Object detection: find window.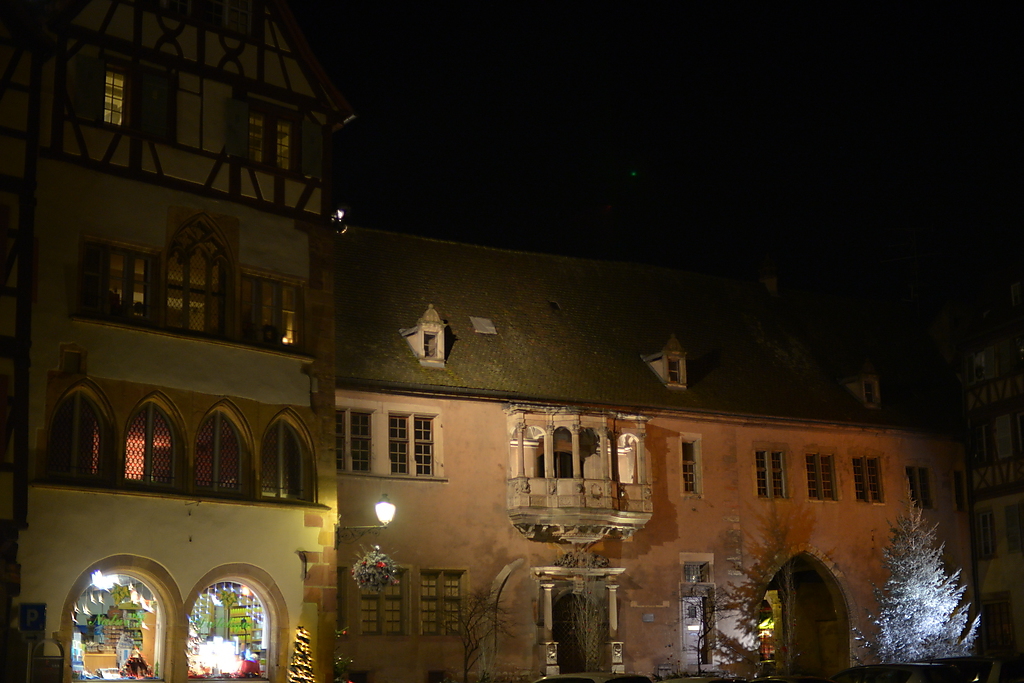
333 411 374 477.
